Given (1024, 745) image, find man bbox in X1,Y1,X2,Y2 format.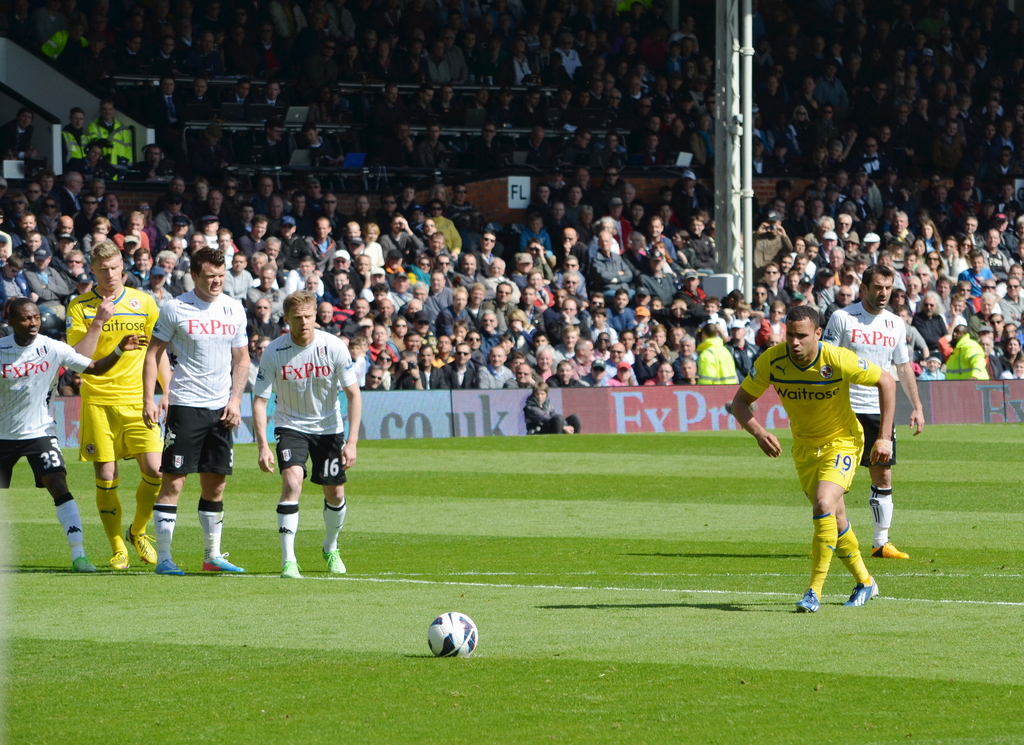
43,215,75,250.
